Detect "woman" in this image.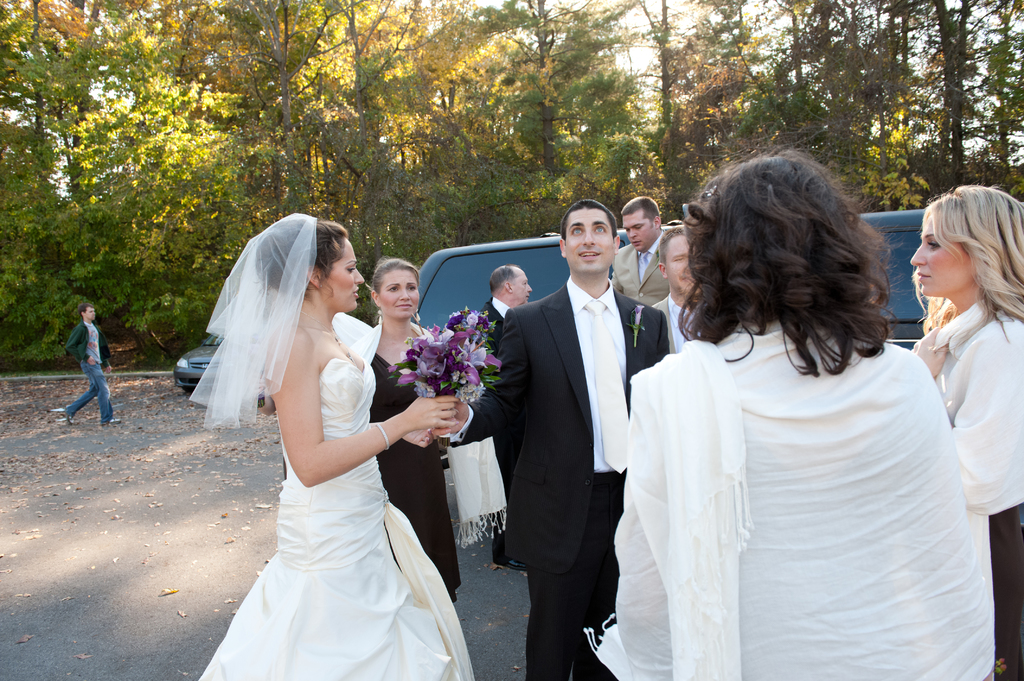
Detection: left=908, top=183, right=1023, bottom=680.
